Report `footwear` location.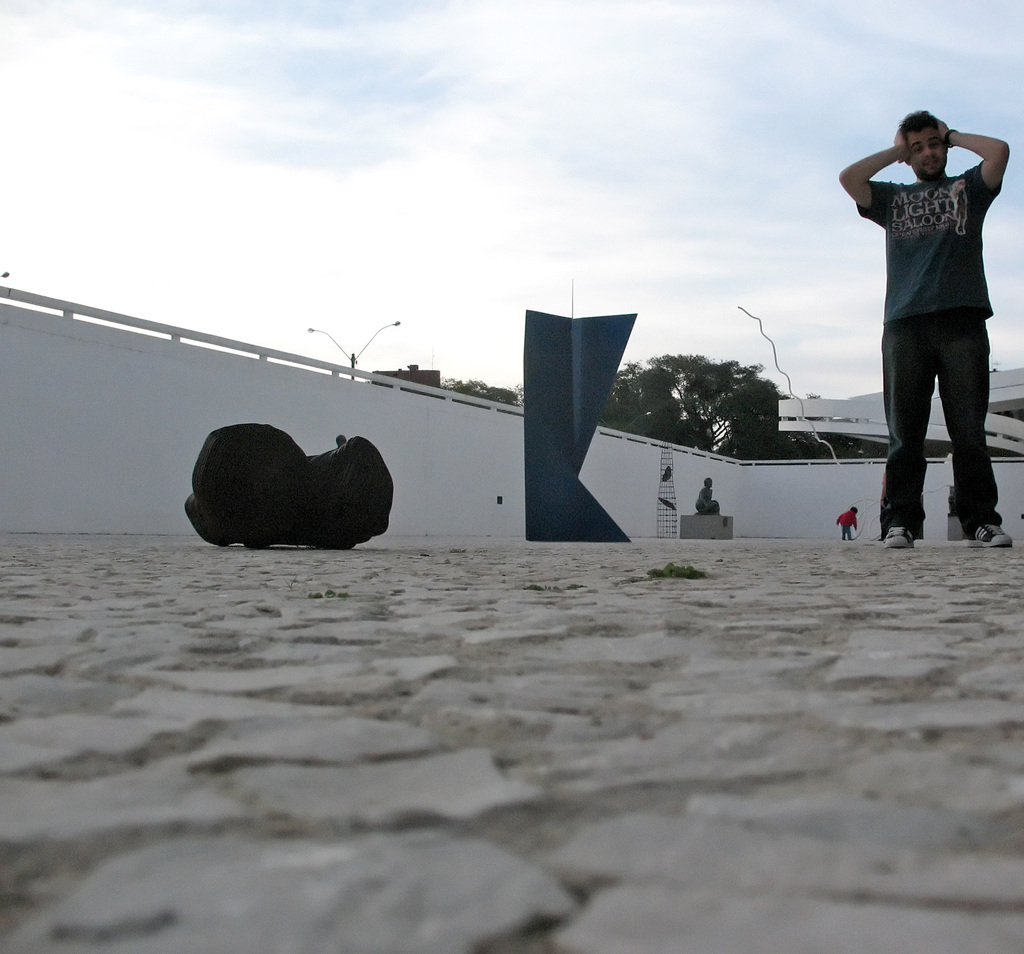
Report: locate(883, 524, 916, 549).
